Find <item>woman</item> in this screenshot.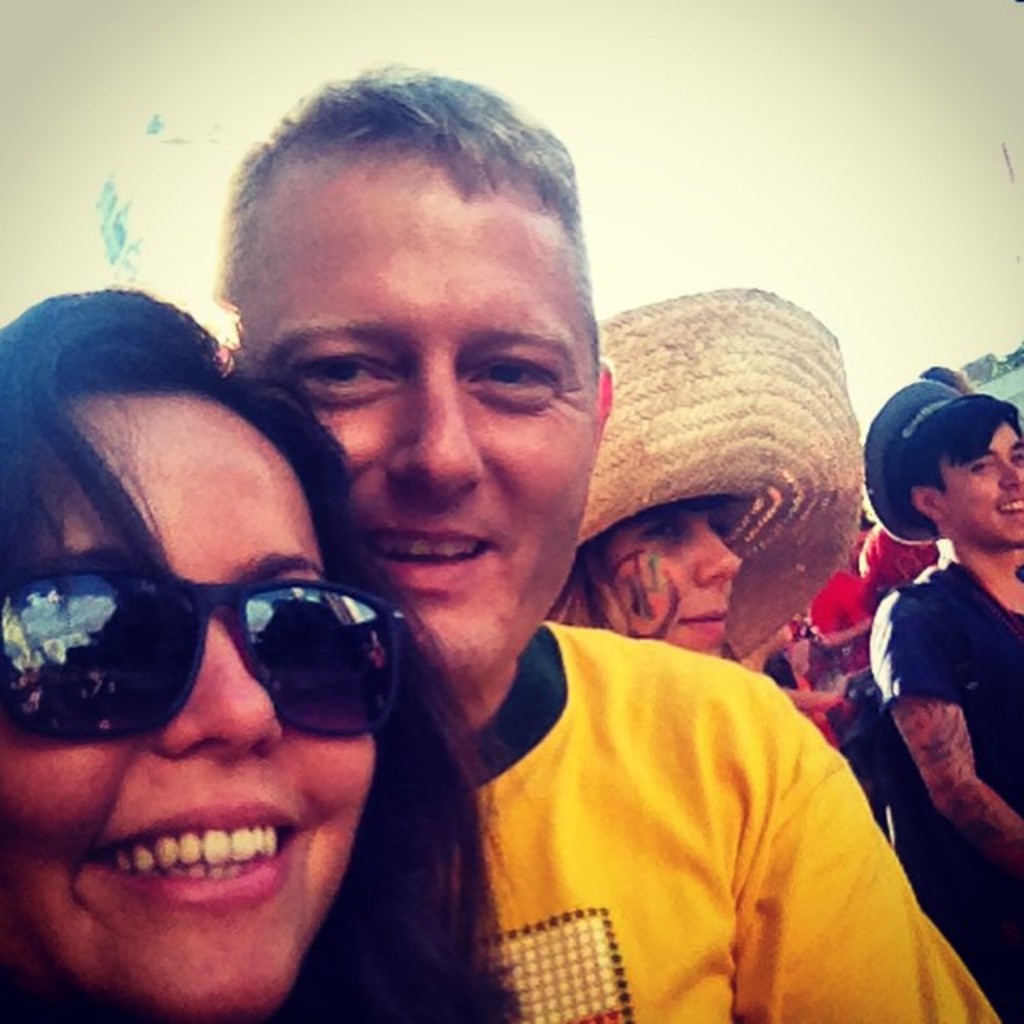
The bounding box for <item>woman</item> is l=0, t=288, r=518, b=1022.
